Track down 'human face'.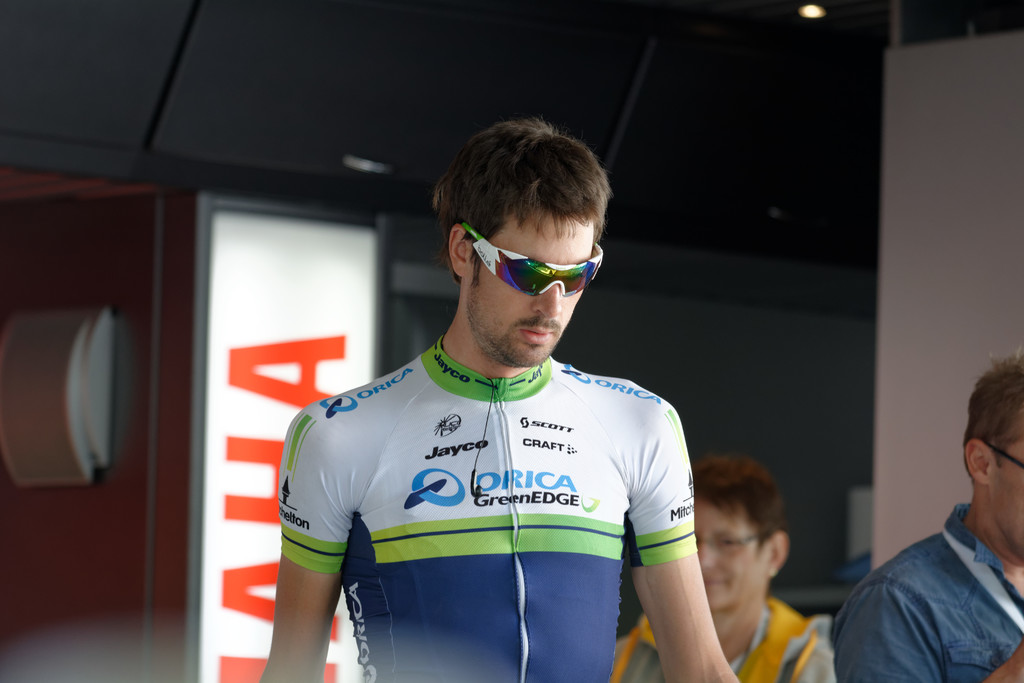
Tracked to x1=465, y1=208, x2=595, y2=368.
